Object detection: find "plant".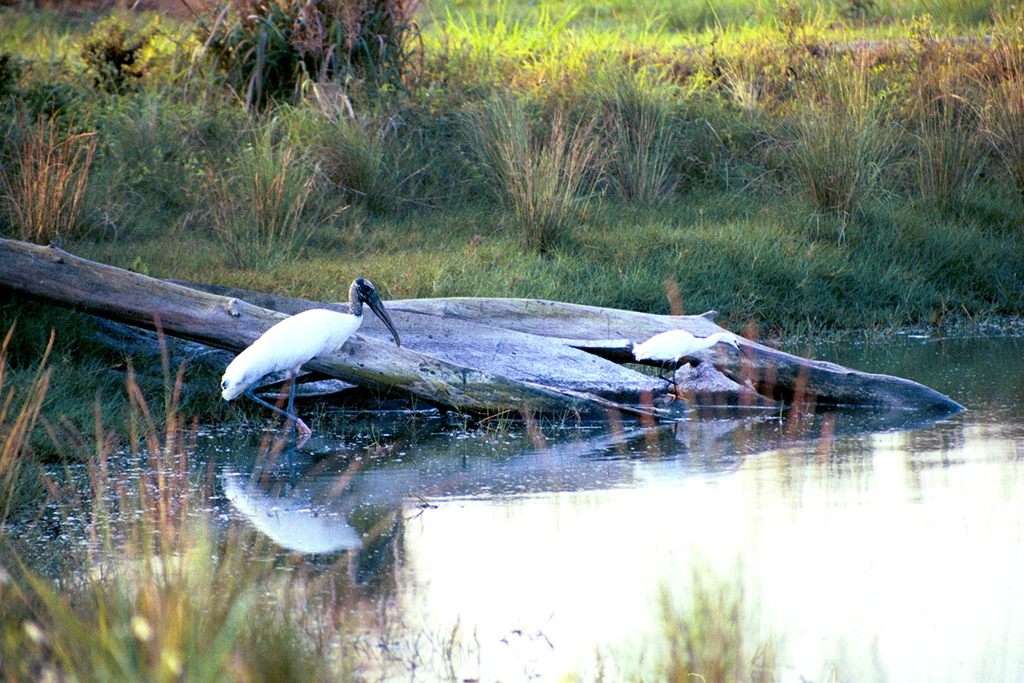
523, 274, 832, 682.
